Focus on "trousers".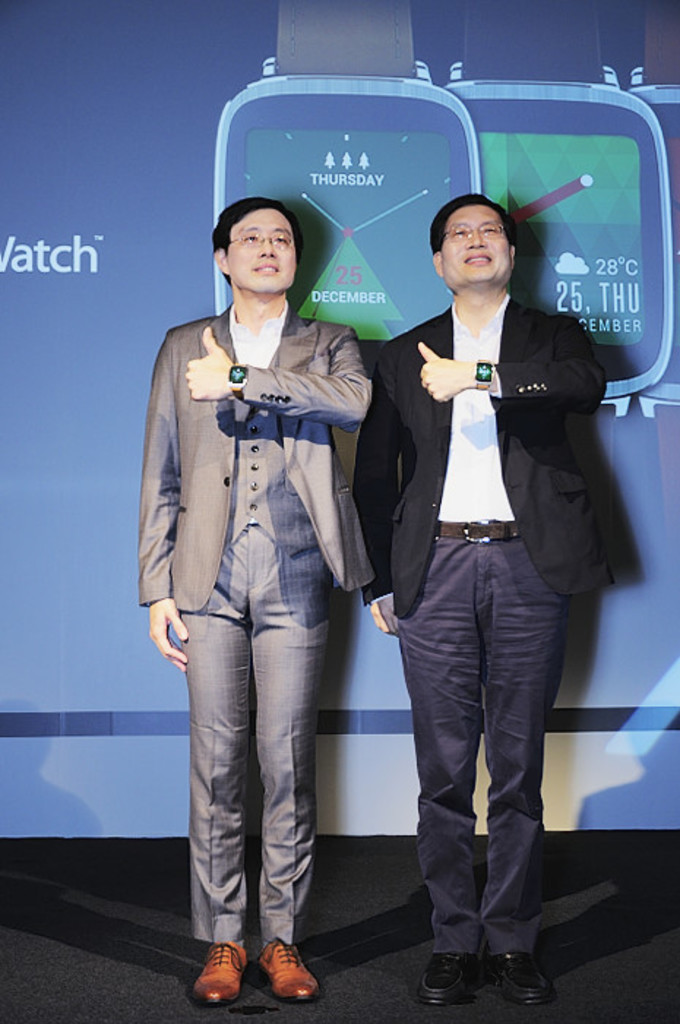
Focused at 168,522,333,946.
